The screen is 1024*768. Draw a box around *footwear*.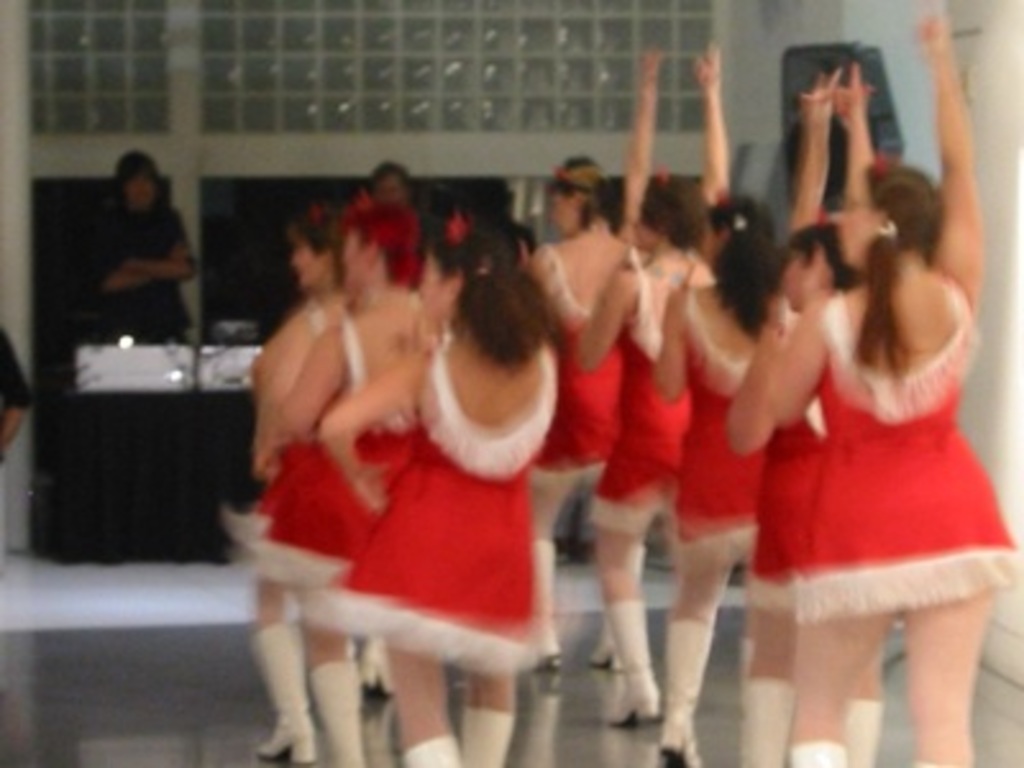
(x1=305, y1=645, x2=379, y2=765).
